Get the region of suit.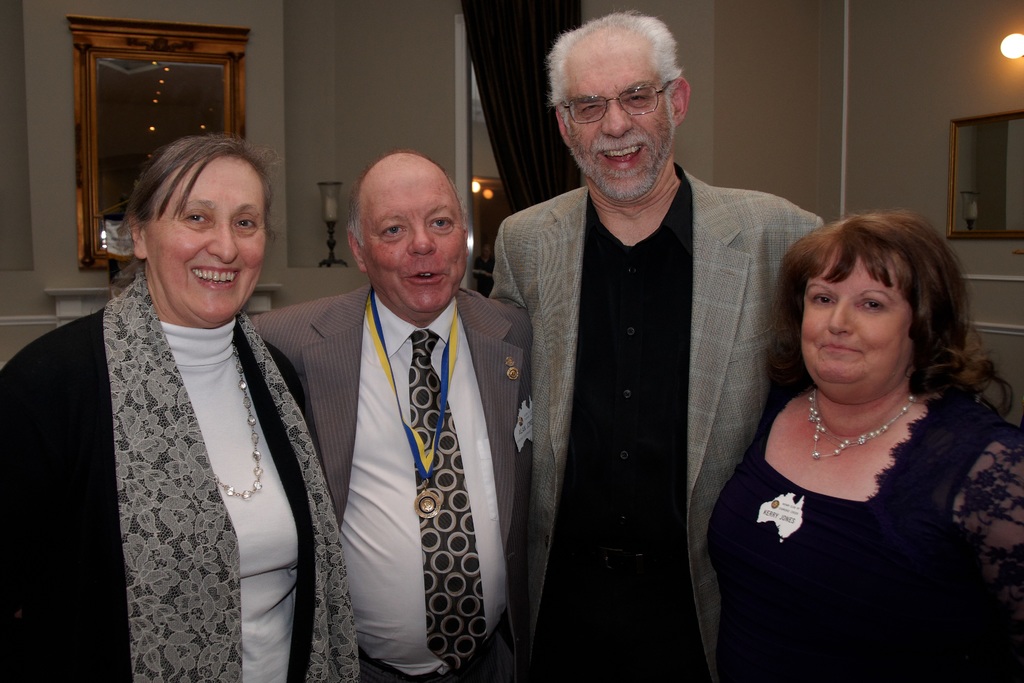
detection(275, 176, 531, 668).
